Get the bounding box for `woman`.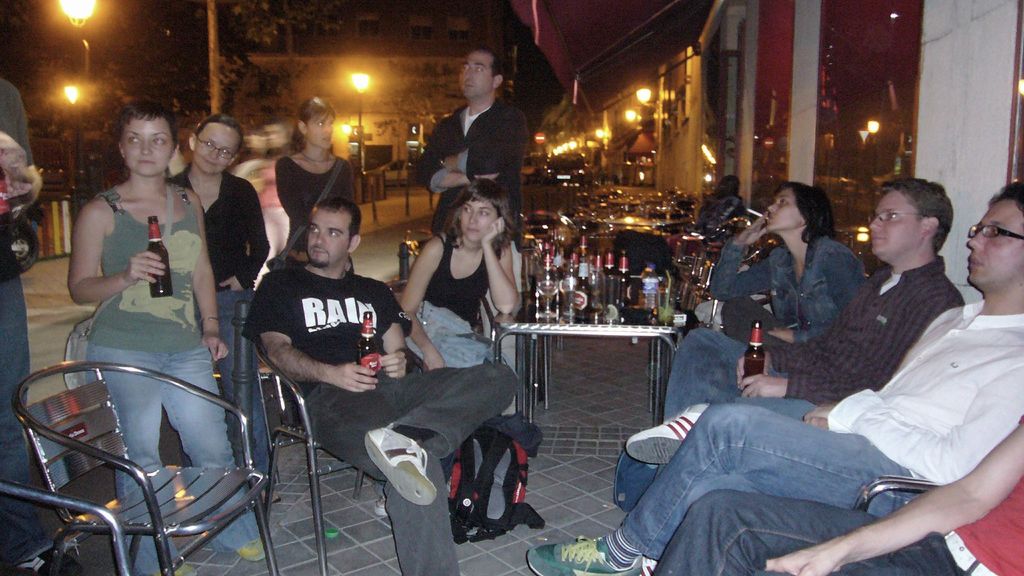
168,113,285,502.
